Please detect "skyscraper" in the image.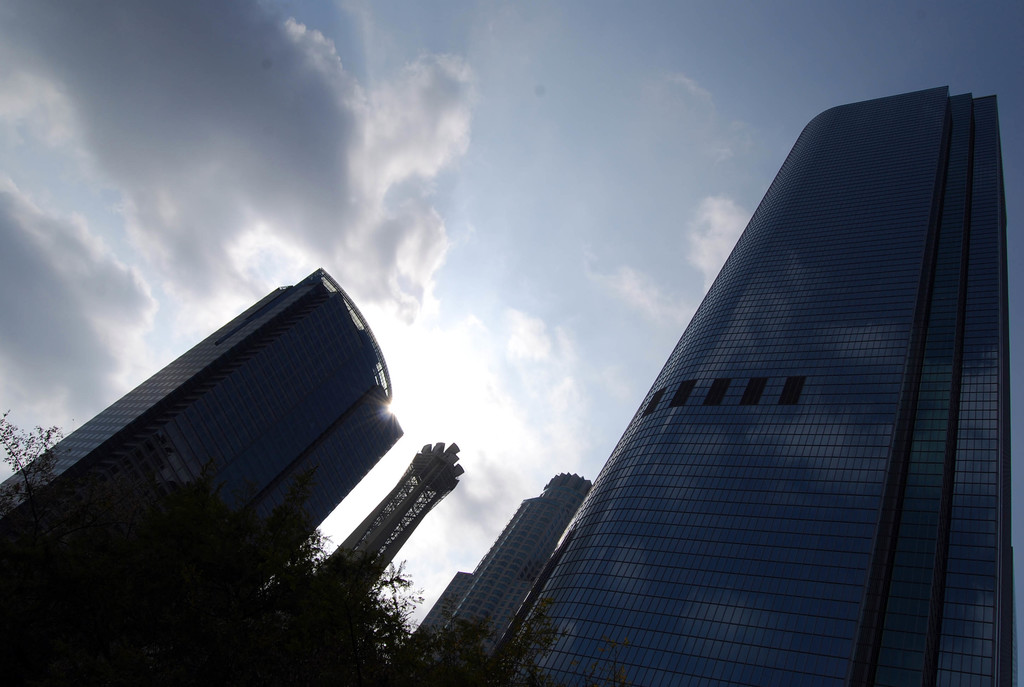
(x1=461, y1=90, x2=1005, y2=659).
